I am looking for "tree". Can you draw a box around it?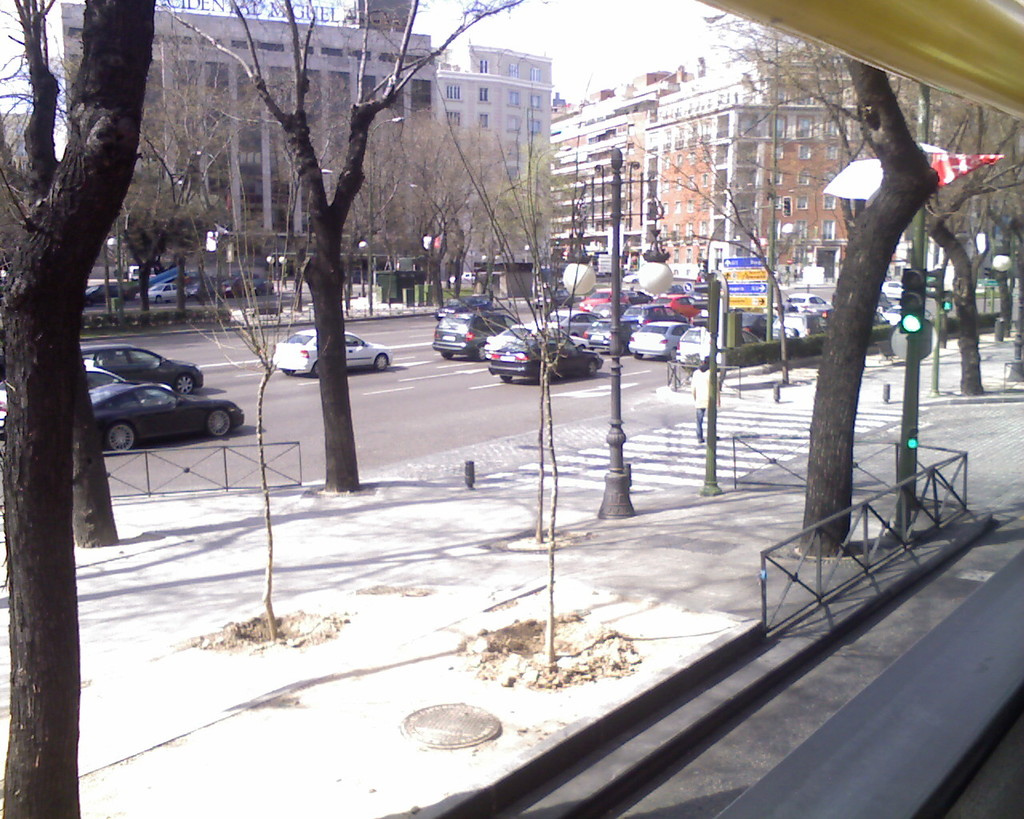
Sure, the bounding box is (x1=597, y1=110, x2=804, y2=392).
